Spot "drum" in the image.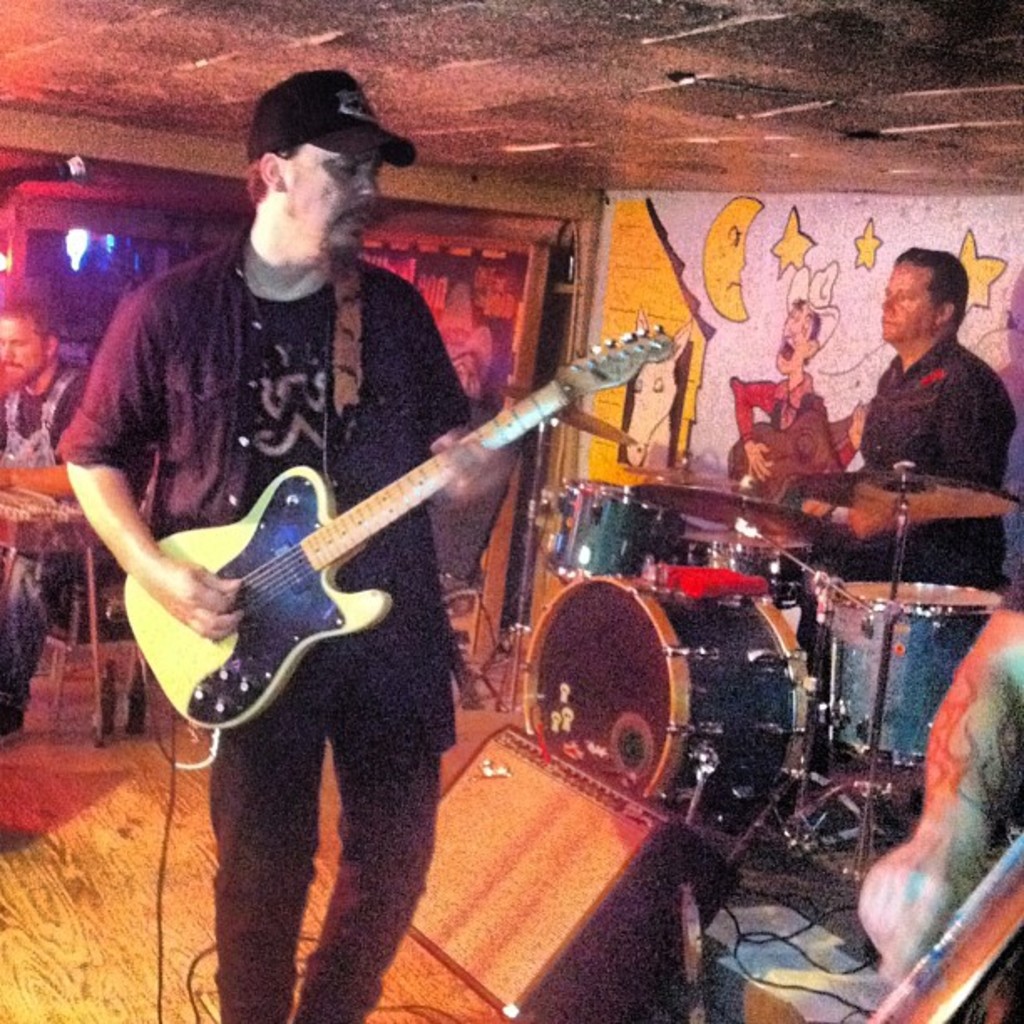
"drum" found at rect(547, 479, 637, 576).
